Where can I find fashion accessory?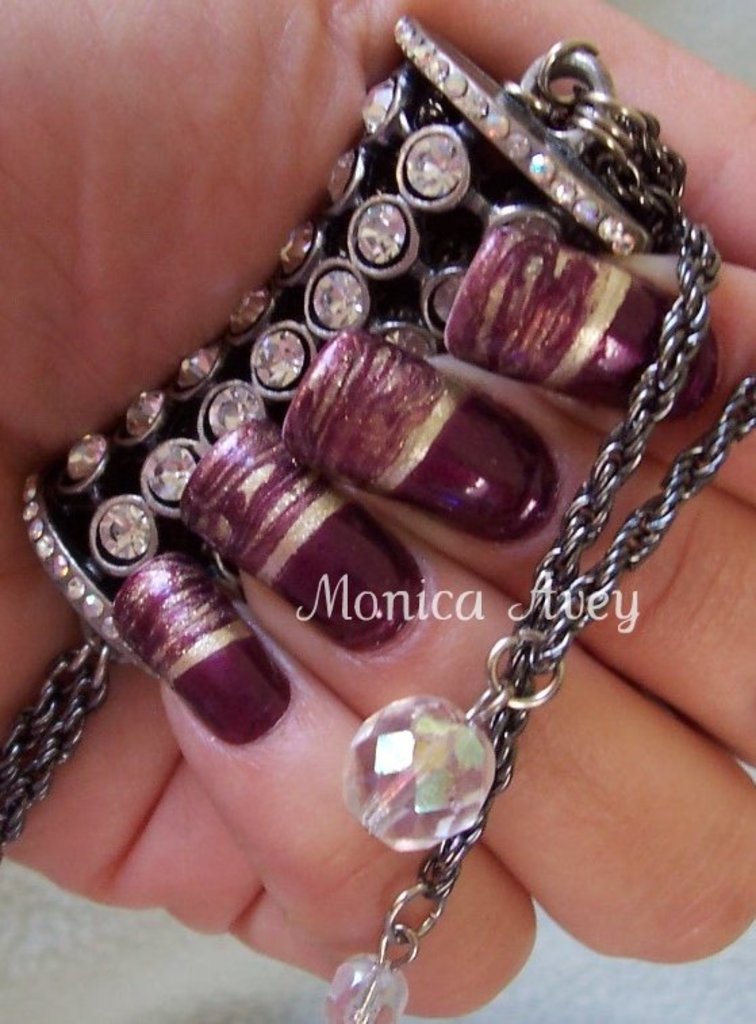
You can find it at 0 15 755 1023.
